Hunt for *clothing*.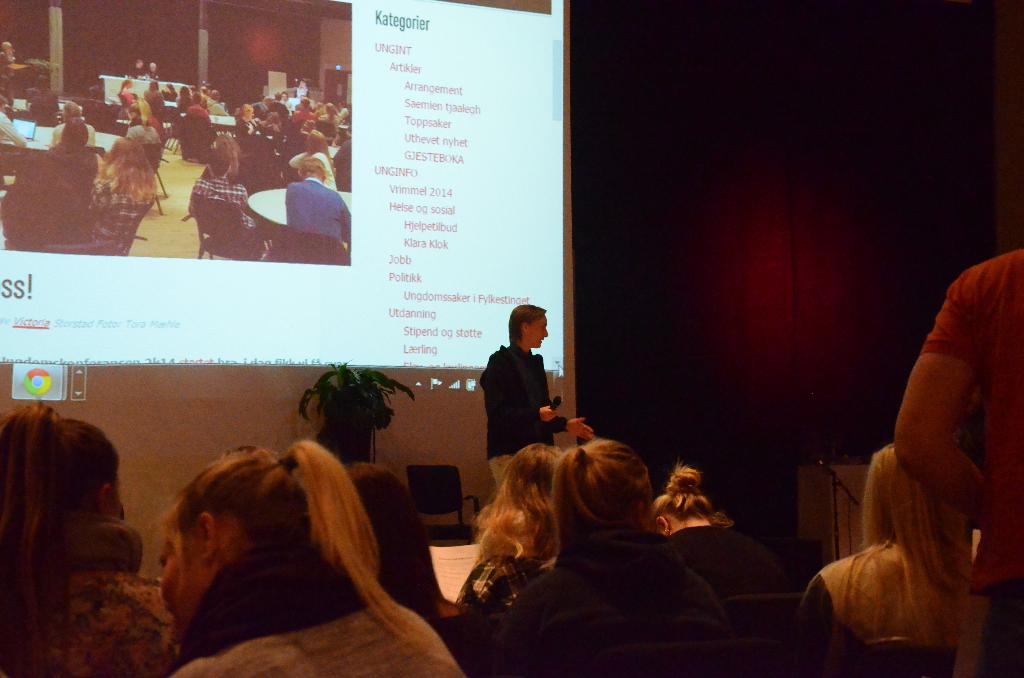
Hunted down at x1=77 y1=175 x2=157 y2=257.
